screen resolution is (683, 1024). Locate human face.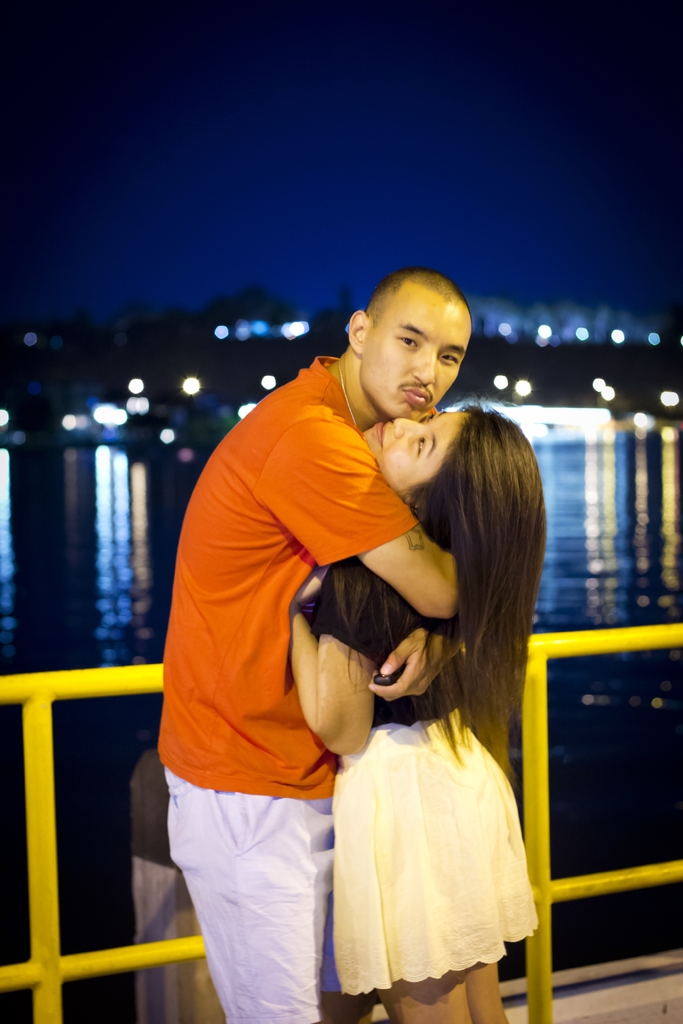
crop(356, 286, 473, 417).
